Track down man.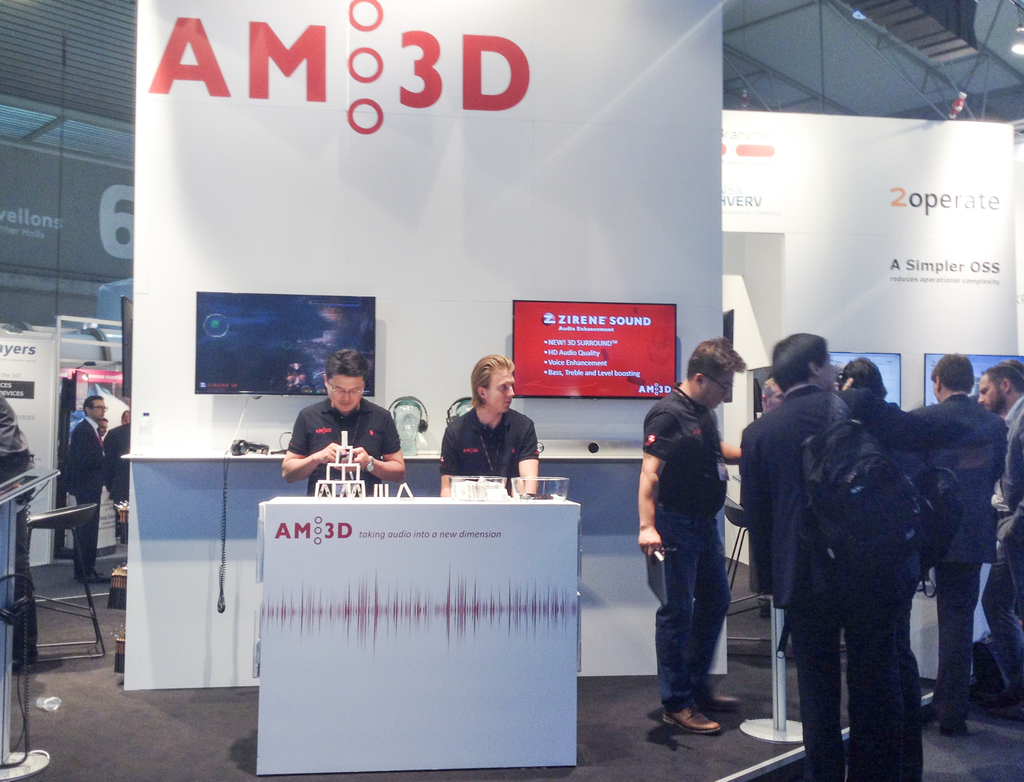
Tracked to select_region(974, 362, 1023, 710).
